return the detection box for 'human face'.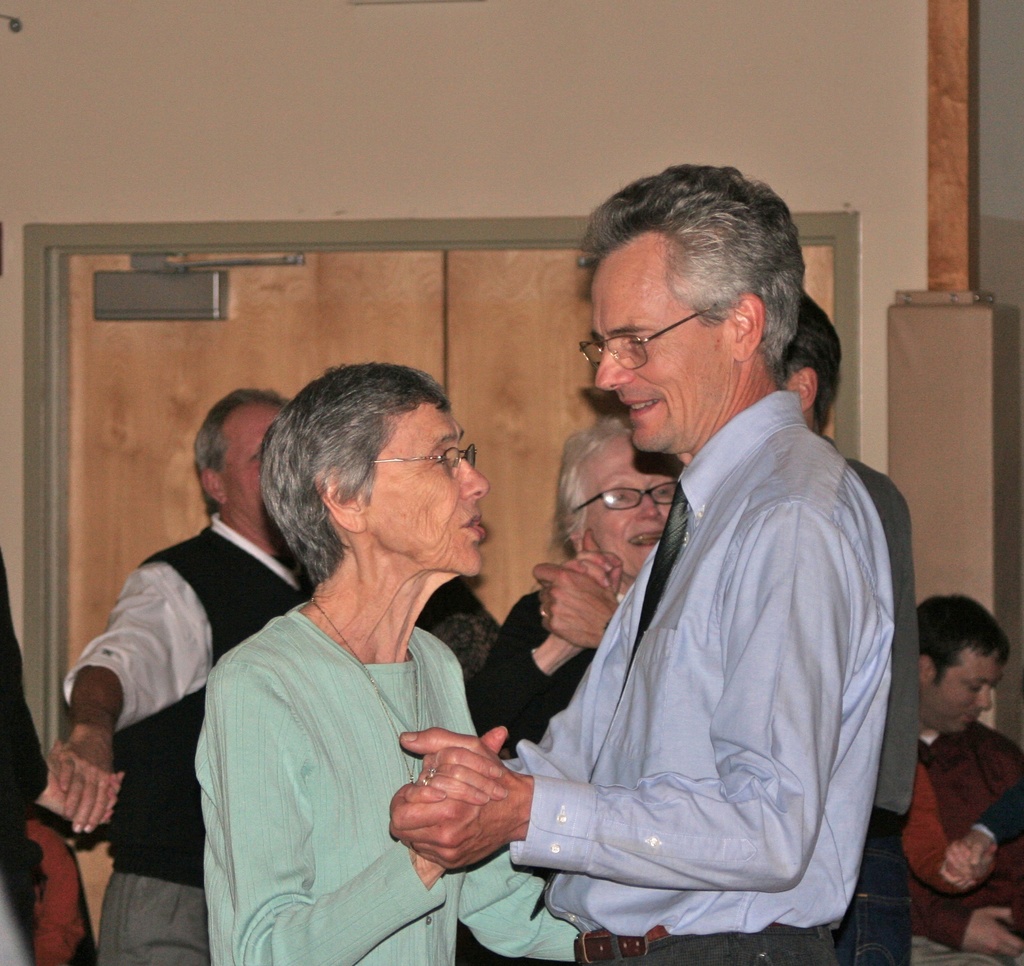
box=[606, 249, 738, 455].
